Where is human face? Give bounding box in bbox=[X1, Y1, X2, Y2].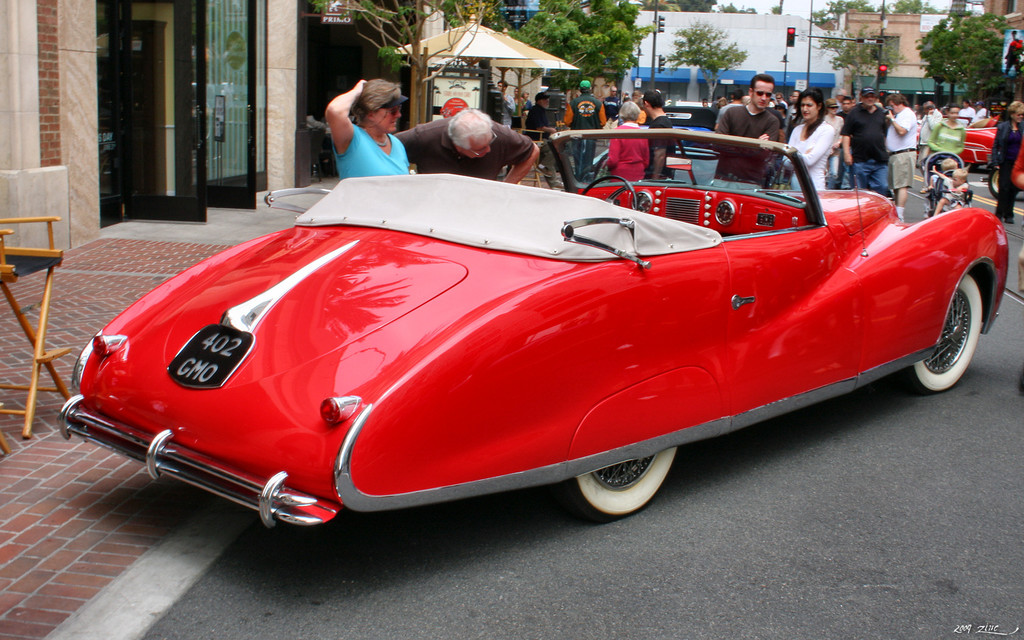
bbox=[860, 93, 874, 107].
